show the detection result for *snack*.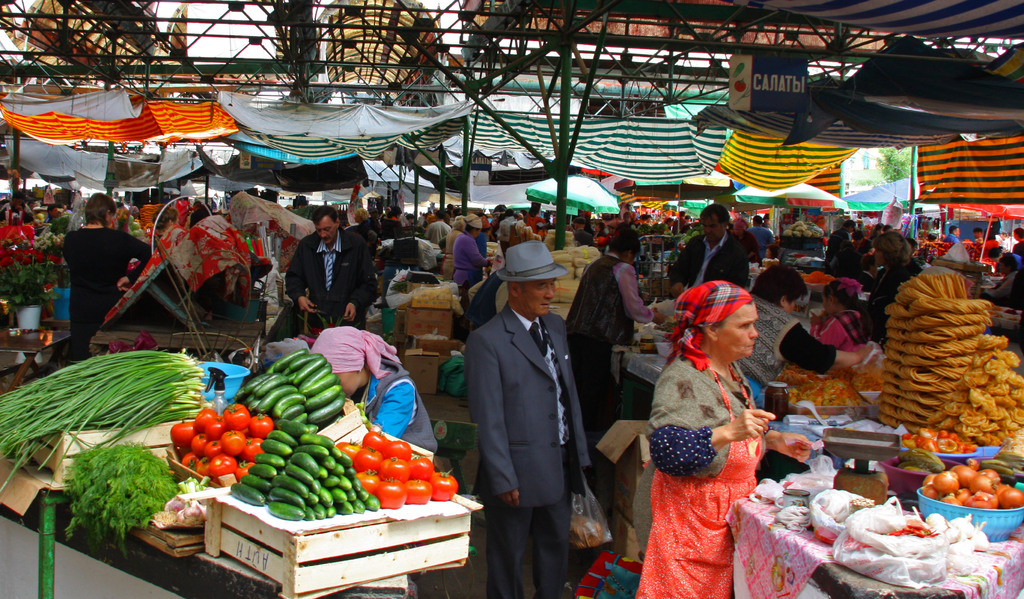
bbox=[879, 273, 1010, 444].
